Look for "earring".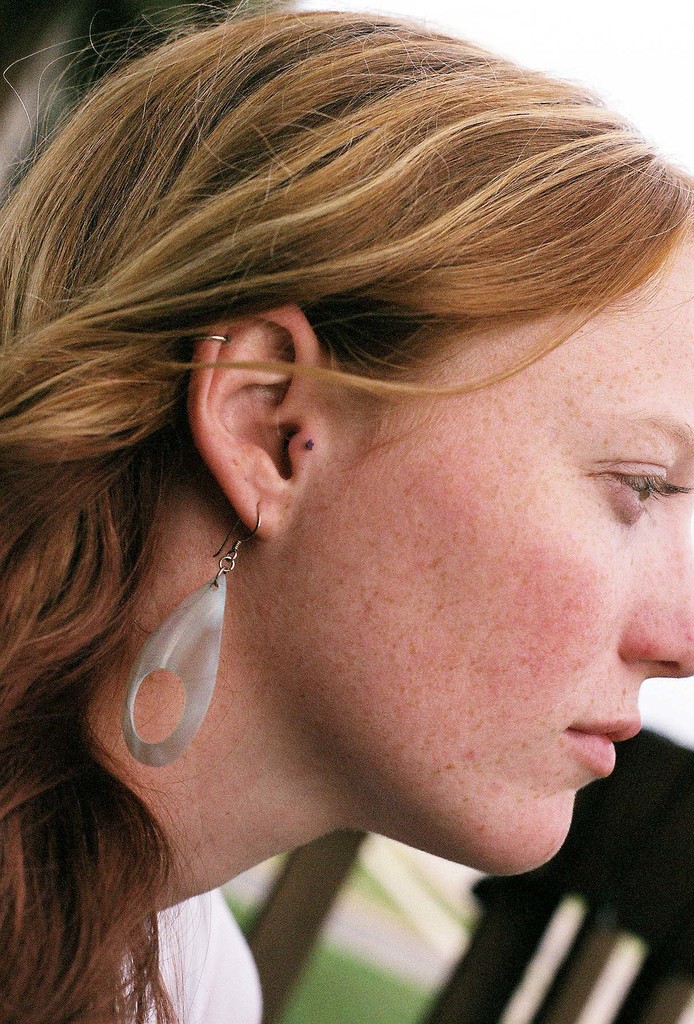
Found: [left=129, top=501, right=262, bottom=764].
